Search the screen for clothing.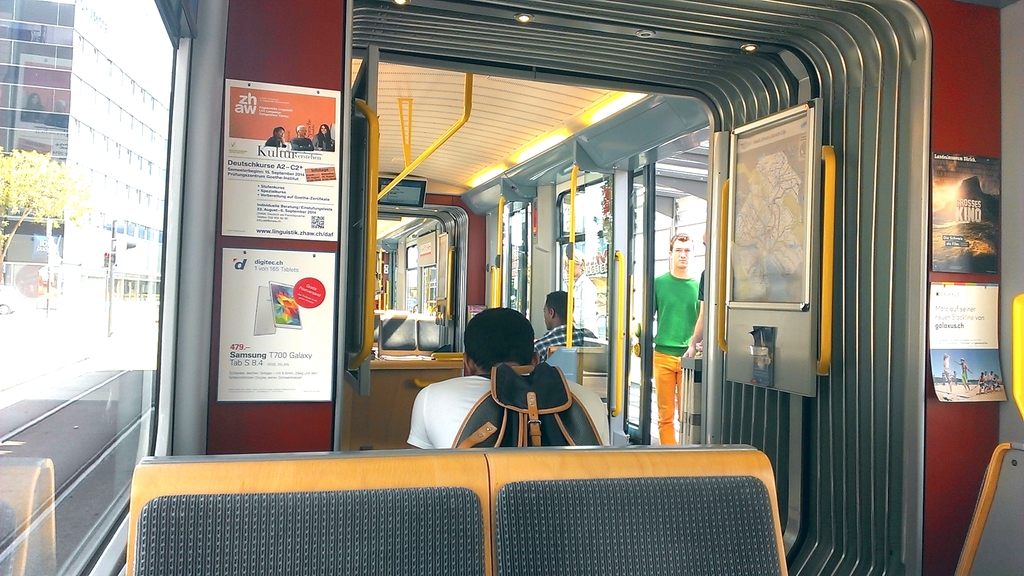
Found at box(534, 321, 598, 362).
